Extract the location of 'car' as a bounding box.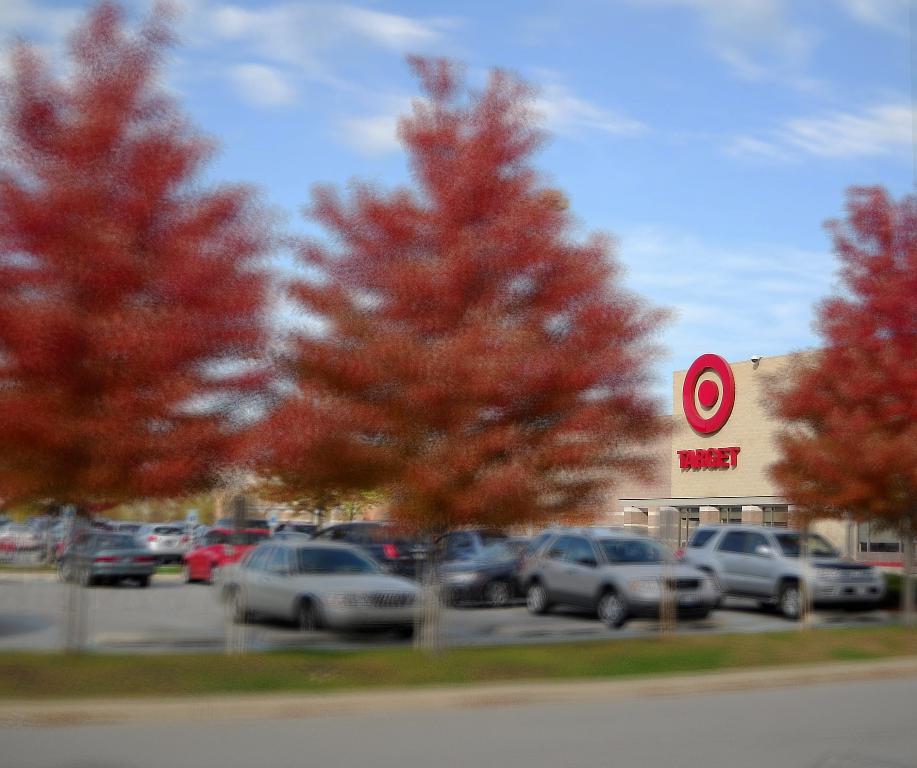
x1=130, y1=521, x2=197, y2=562.
